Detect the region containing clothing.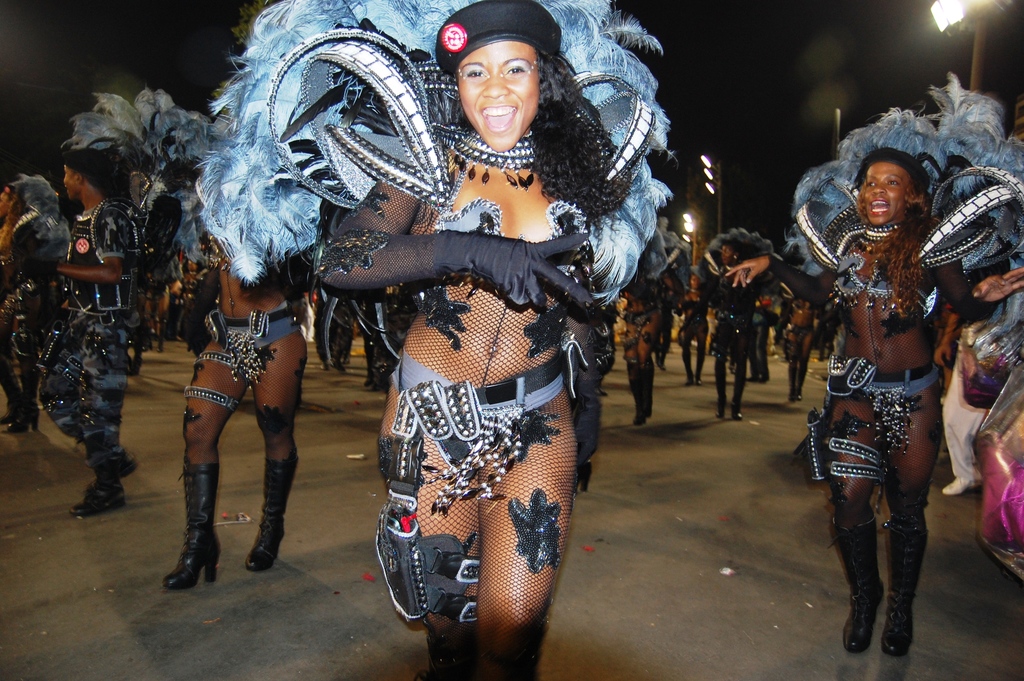
left=49, top=196, right=148, bottom=477.
